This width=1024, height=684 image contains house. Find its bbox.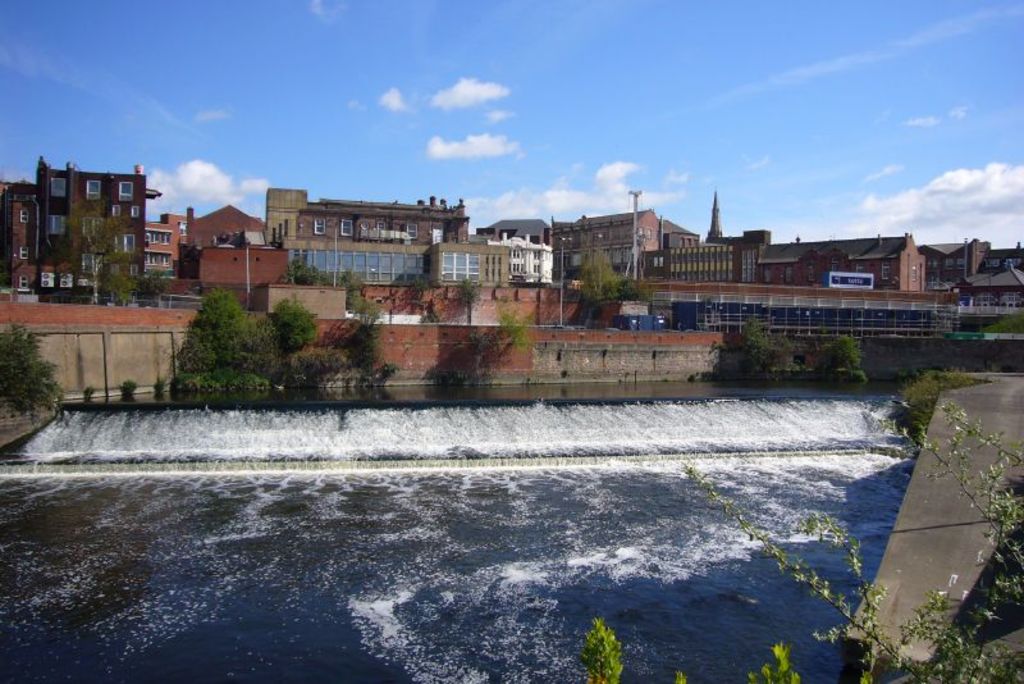
Rect(916, 233, 989, 292).
